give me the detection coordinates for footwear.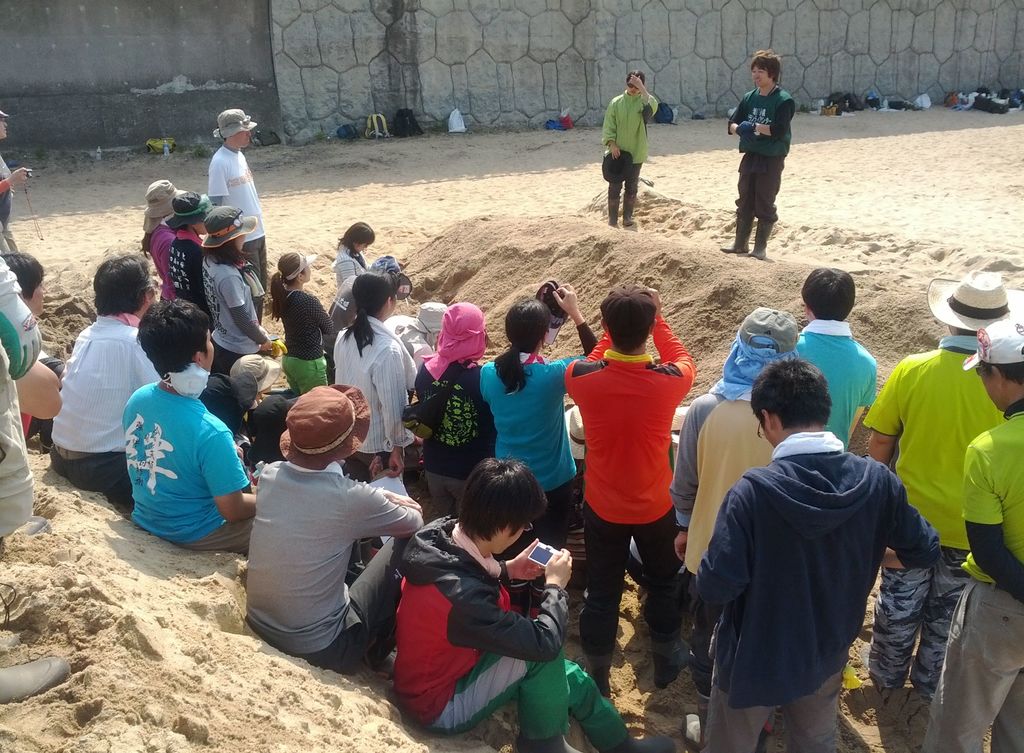
locate(601, 731, 680, 752).
